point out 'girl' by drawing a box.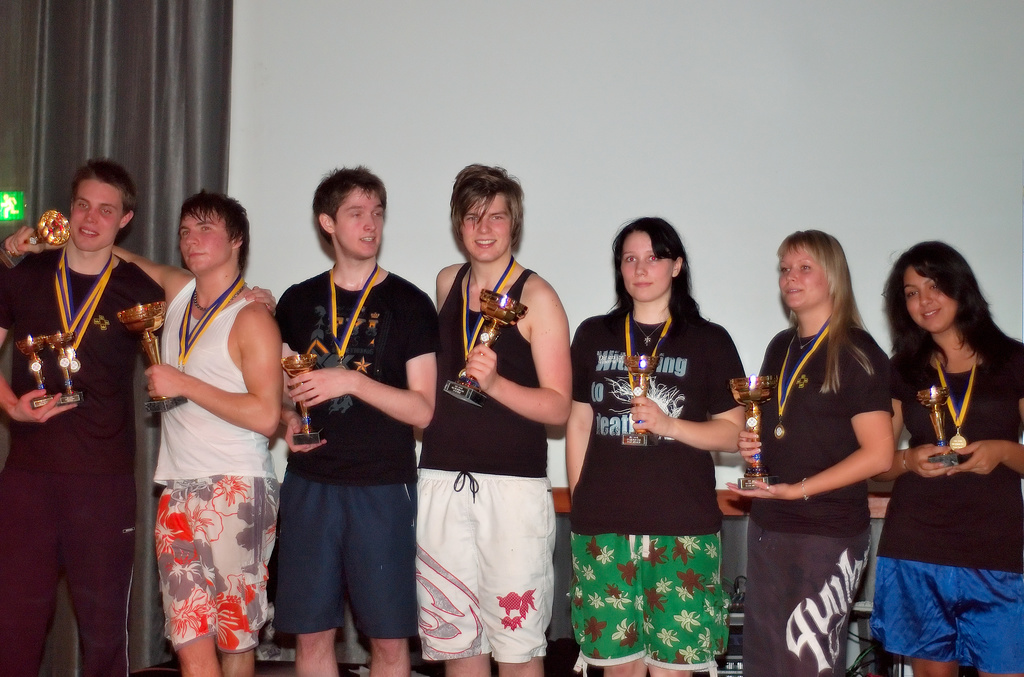
870,238,1022,676.
